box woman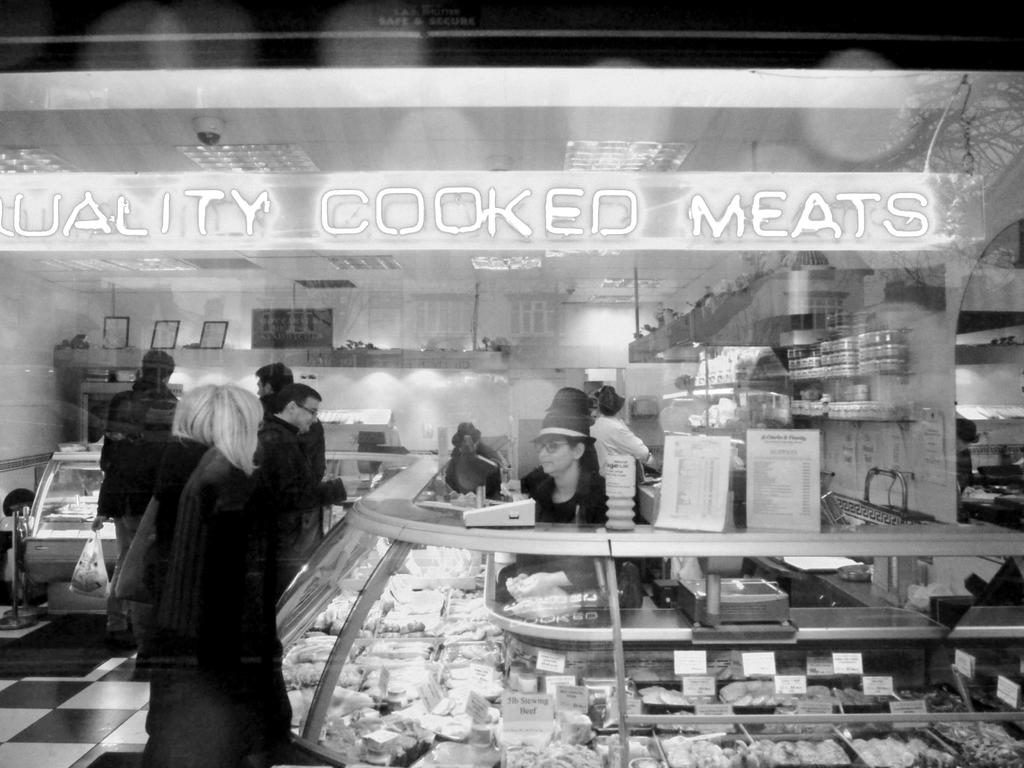
515,400,621,537
